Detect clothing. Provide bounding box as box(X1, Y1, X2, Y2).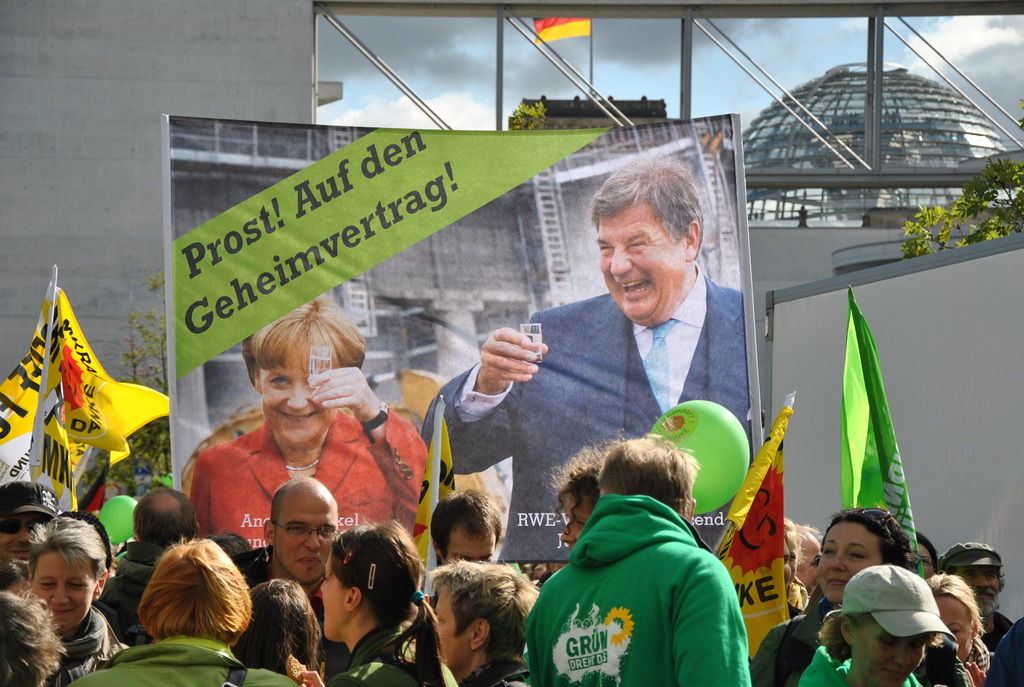
box(63, 627, 301, 686).
